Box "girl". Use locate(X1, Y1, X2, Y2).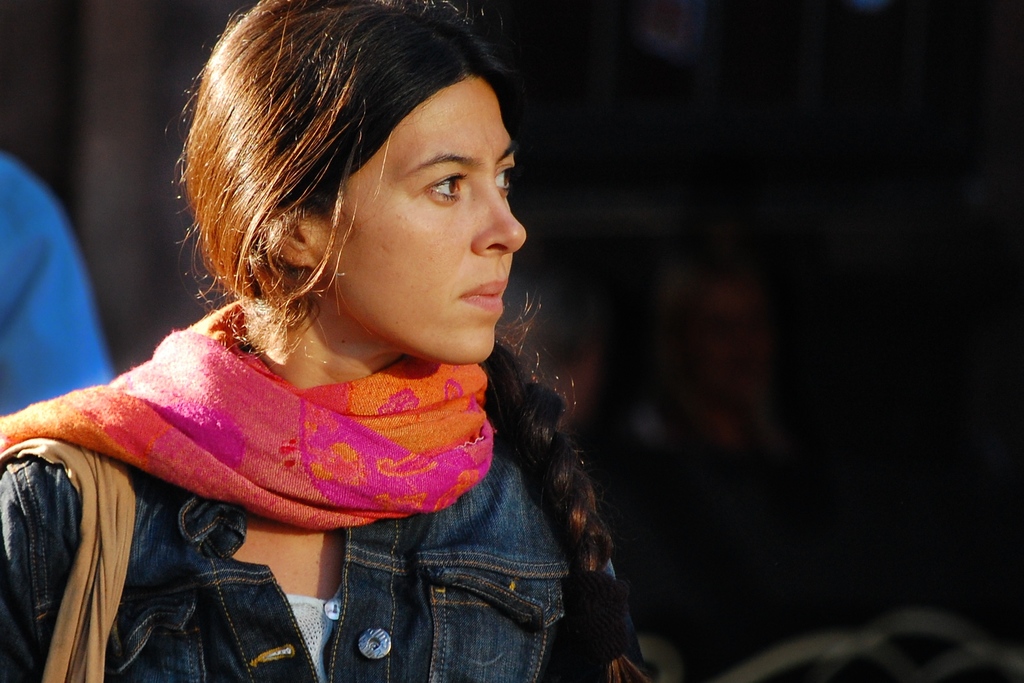
locate(0, 0, 653, 682).
